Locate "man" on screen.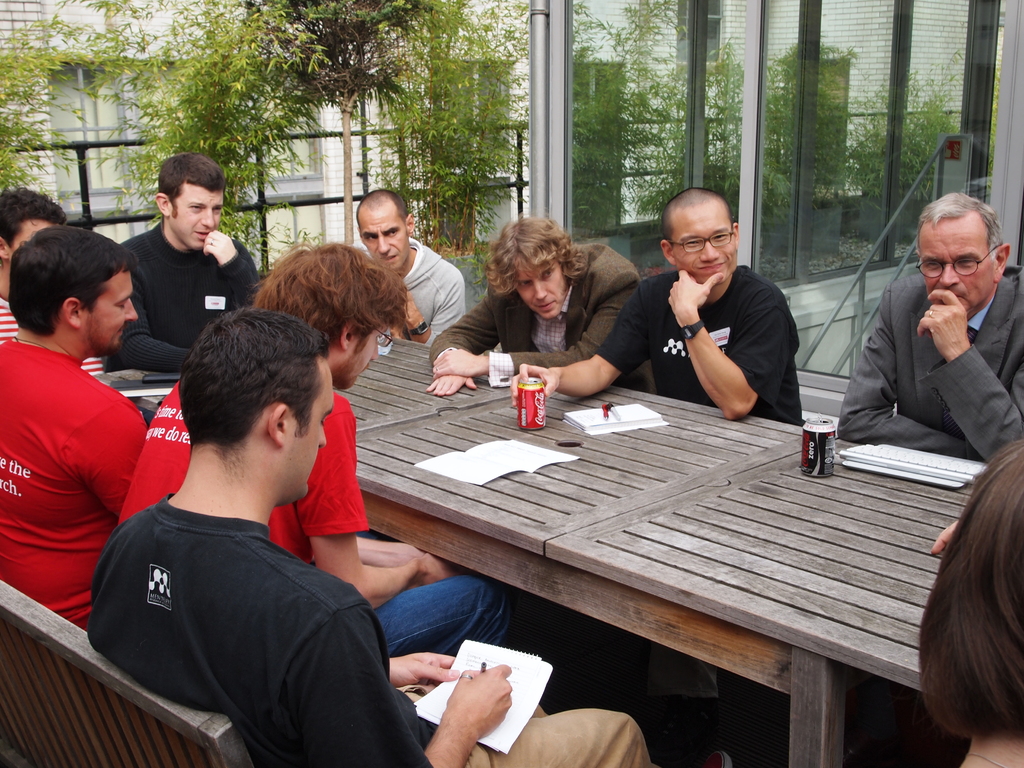
On screen at 517 186 806 723.
